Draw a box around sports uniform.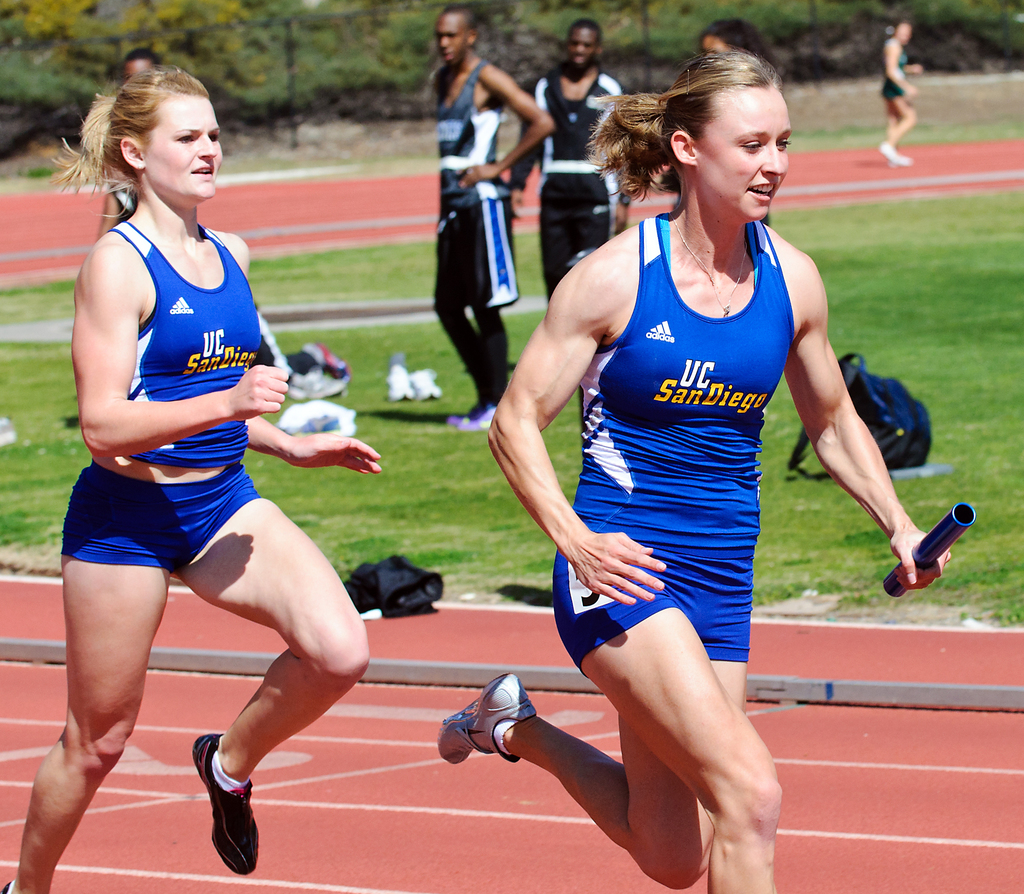
(x1=550, y1=206, x2=802, y2=676).
